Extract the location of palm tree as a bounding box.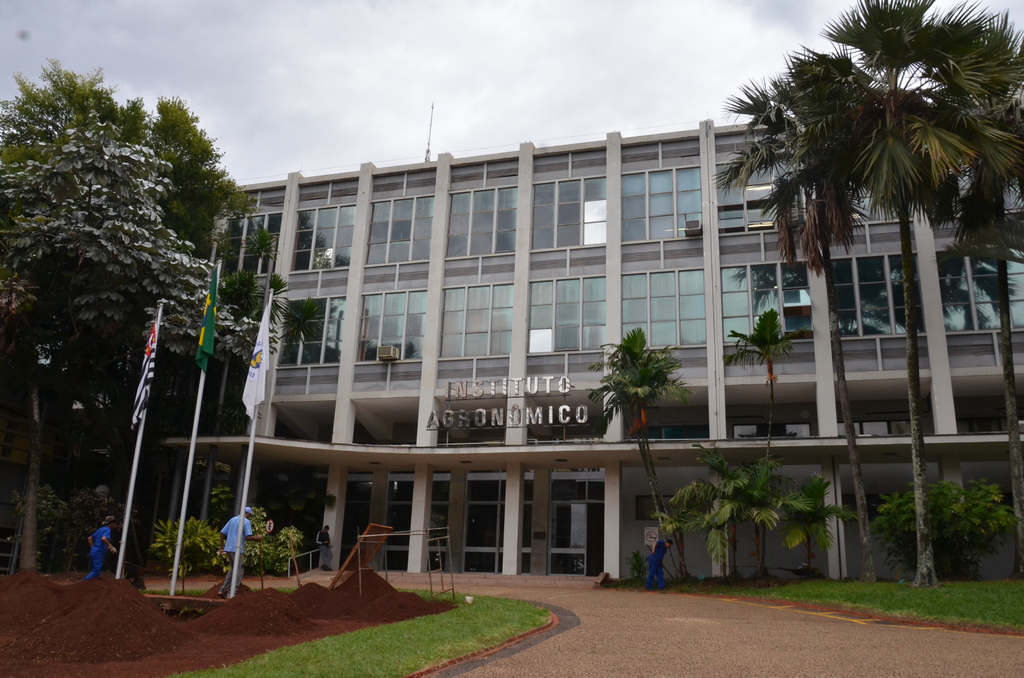
<region>694, 462, 744, 586</region>.
